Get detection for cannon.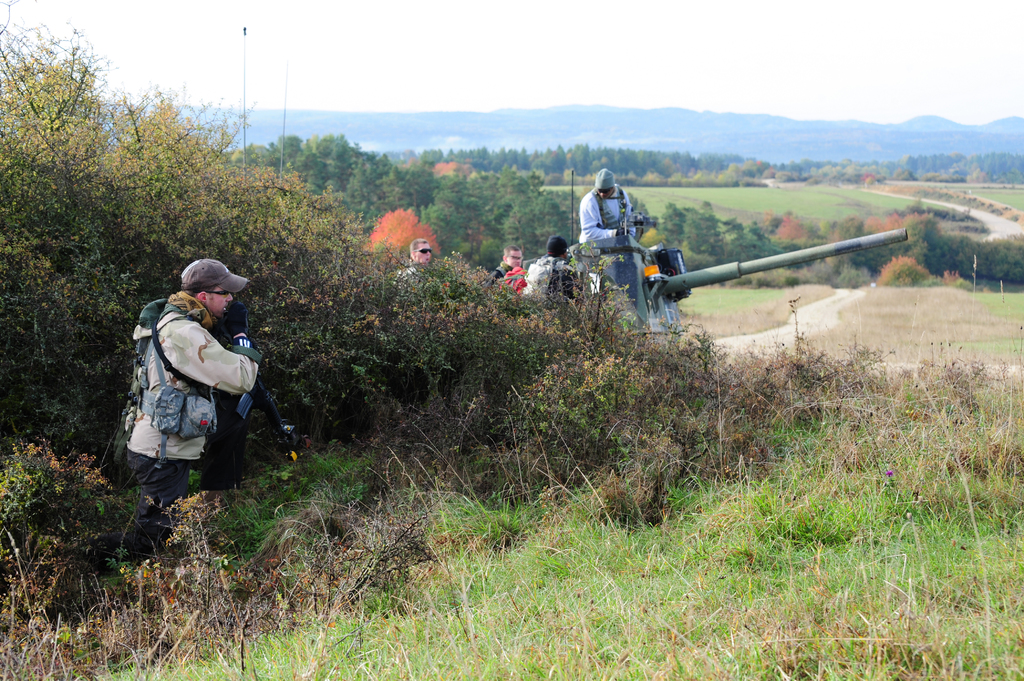
Detection: [564, 232, 911, 365].
